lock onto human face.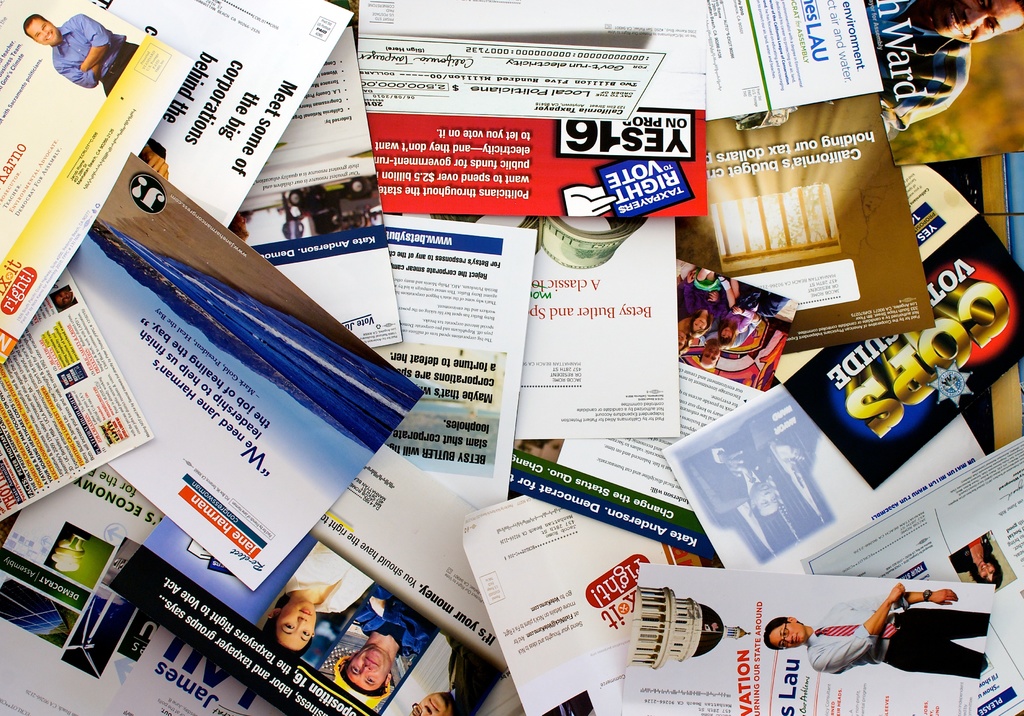
Locked: select_region(691, 314, 707, 332).
